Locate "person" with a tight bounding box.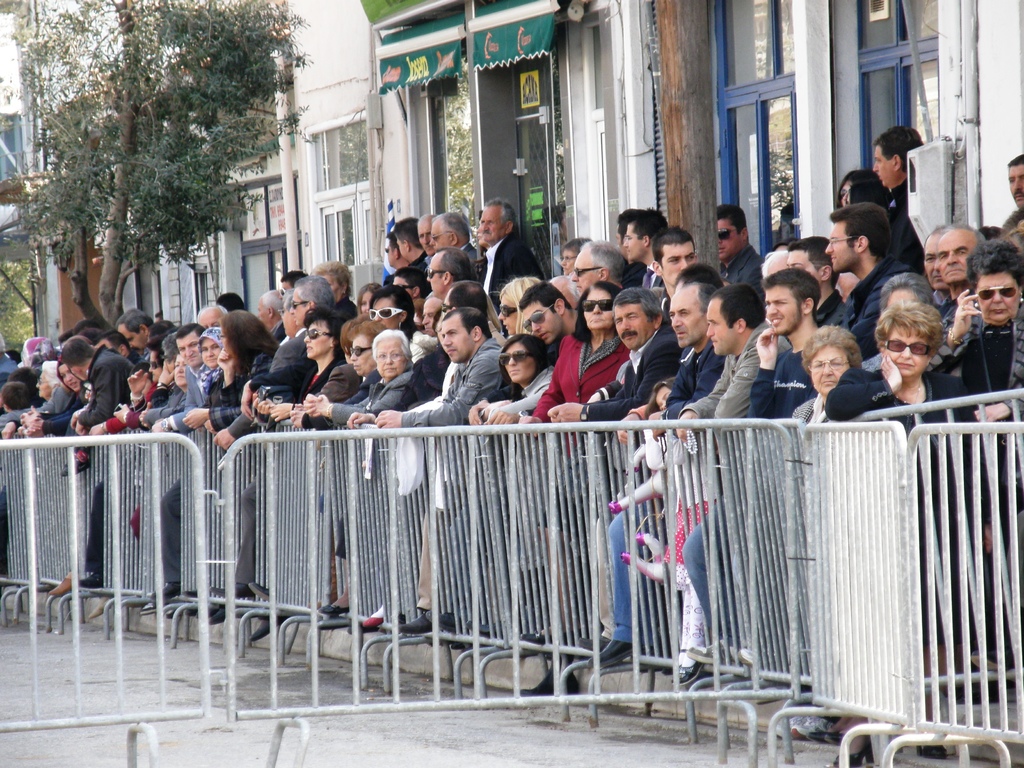
x1=870 y1=120 x2=929 y2=209.
